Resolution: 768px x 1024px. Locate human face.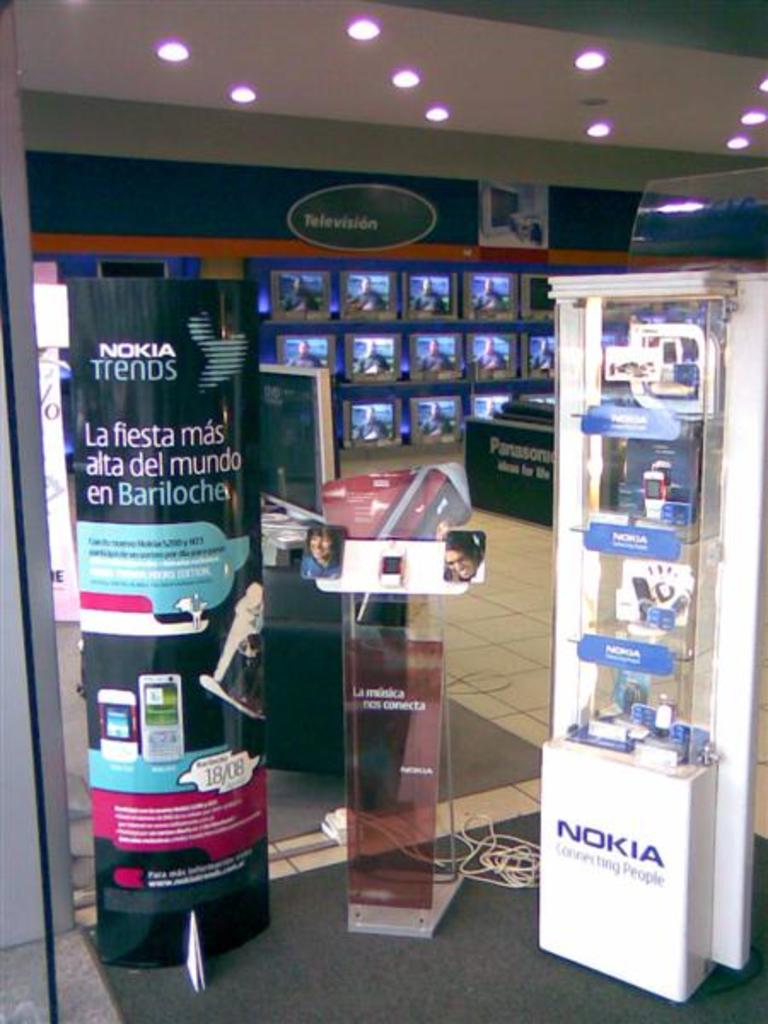
<region>364, 336, 375, 355</region>.
